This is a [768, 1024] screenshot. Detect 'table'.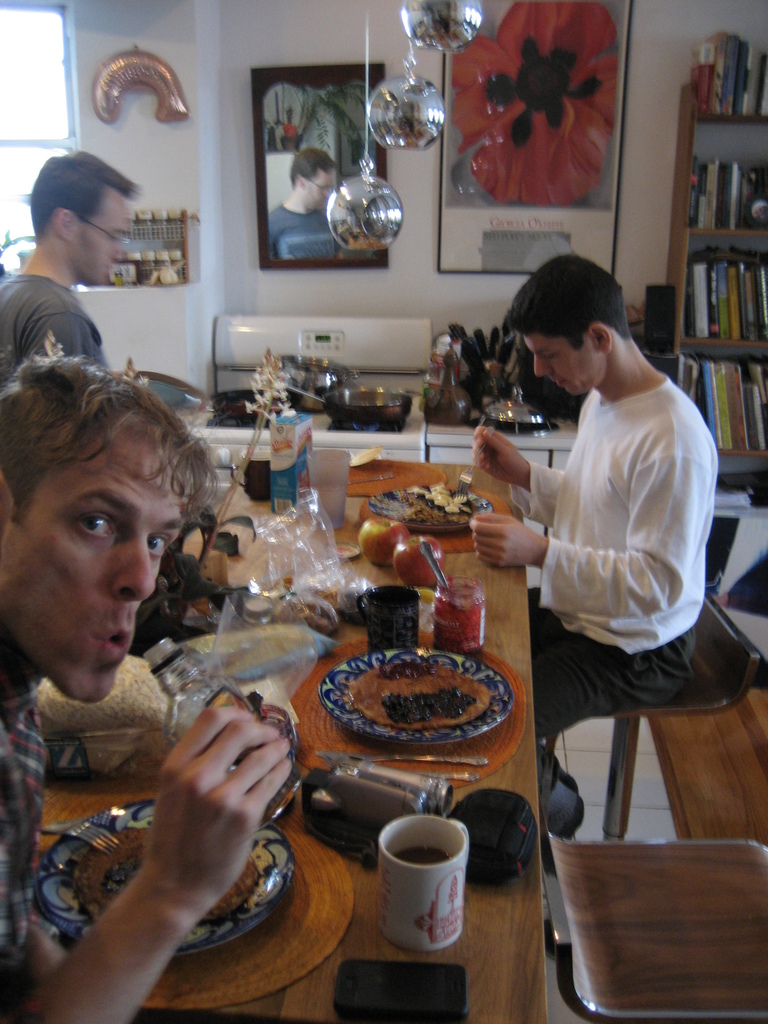
Rect(42, 461, 524, 1023).
